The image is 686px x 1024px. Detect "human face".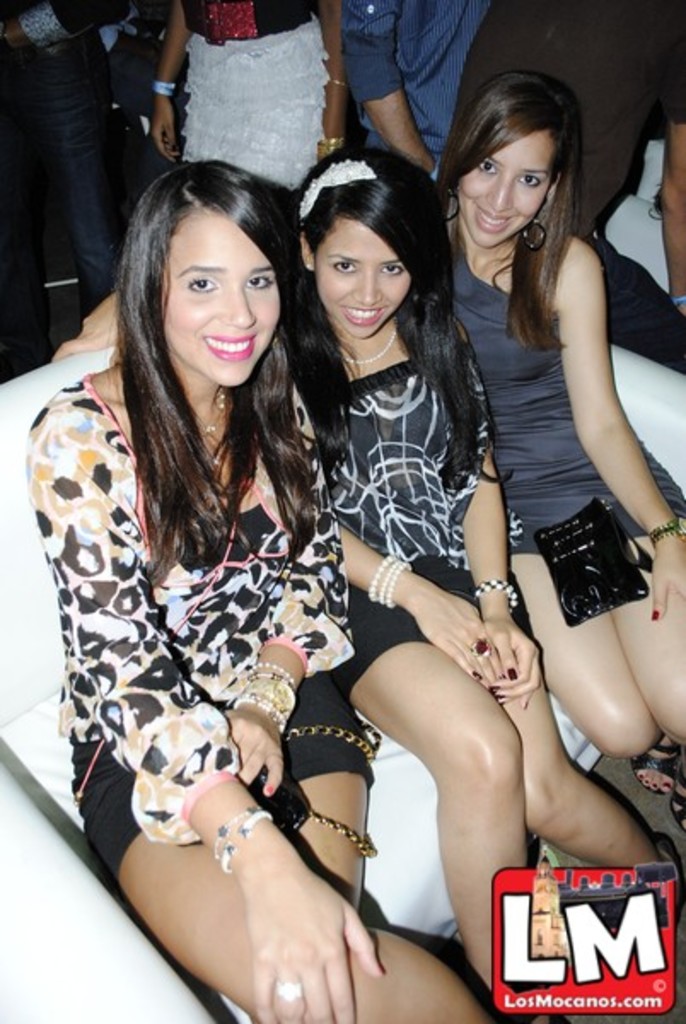
Detection: x1=459 y1=131 x2=551 y2=249.
